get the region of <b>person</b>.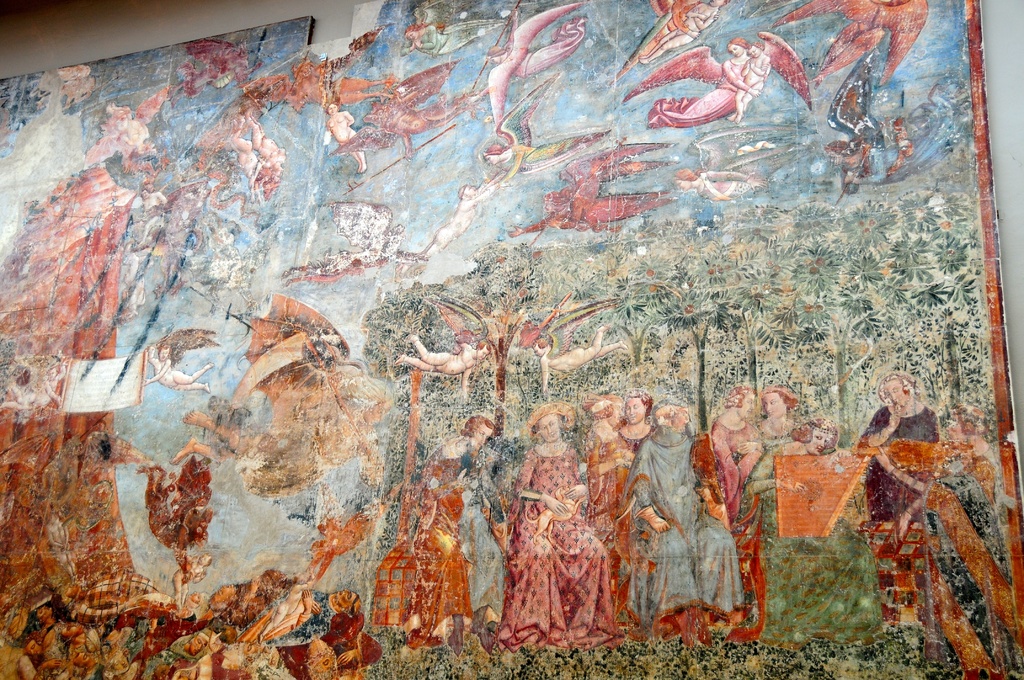
[left=532, top=323, right=624, bottom=391].
